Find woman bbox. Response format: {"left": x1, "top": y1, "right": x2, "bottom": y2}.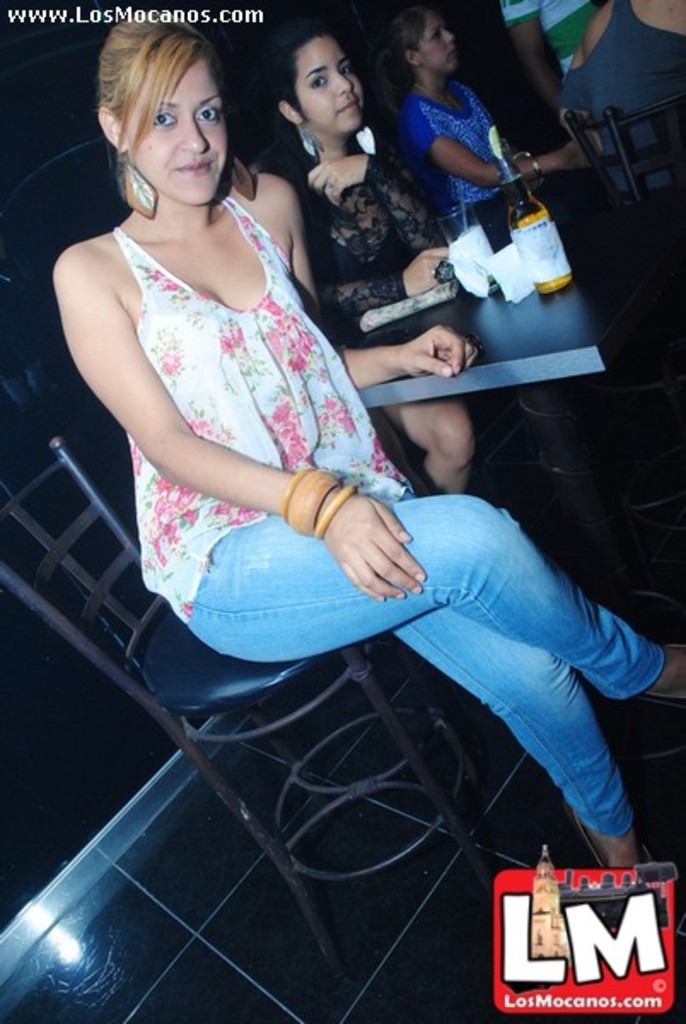
{"left": 36, "top": 17, "right": 684, "bottom": 898}.
